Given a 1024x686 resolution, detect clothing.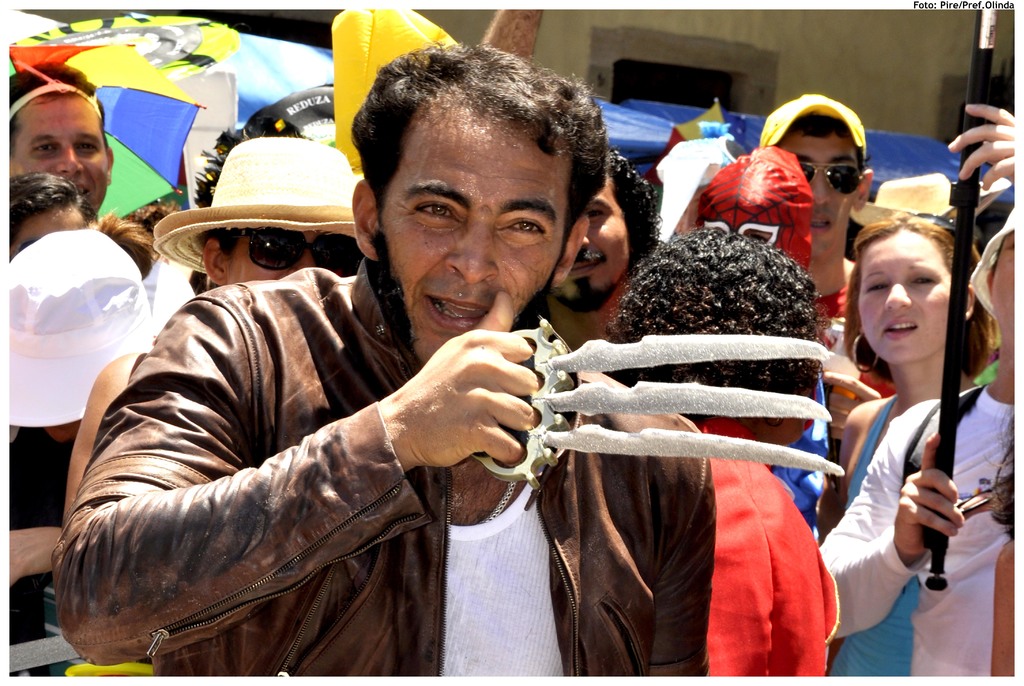
767/285/851/527.
